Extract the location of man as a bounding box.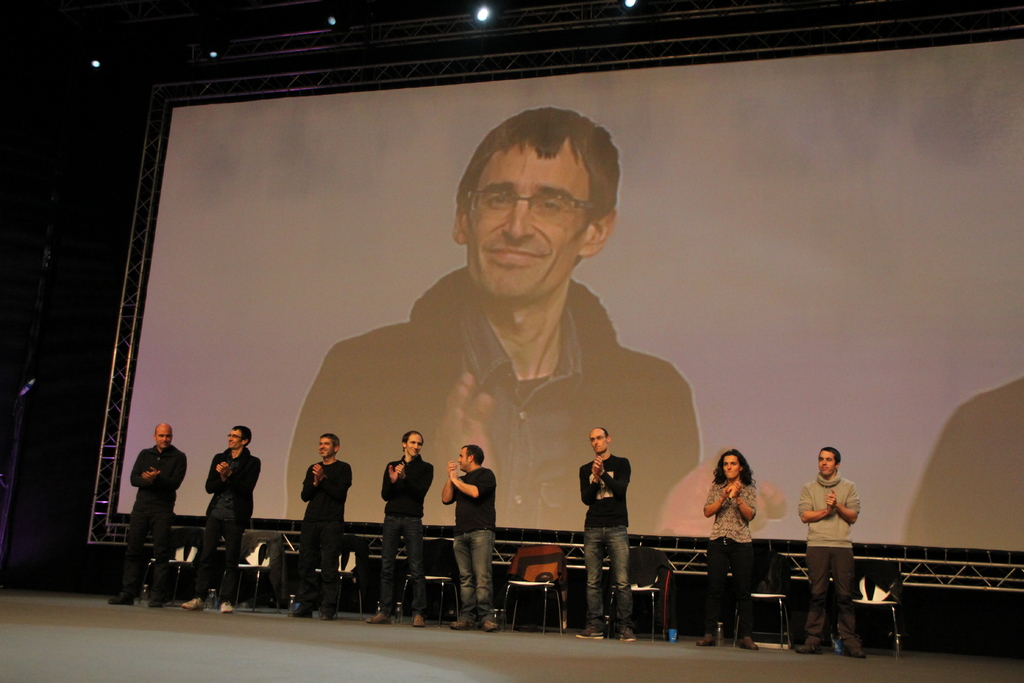
{"x1": 438, "y1": 440, "x2": 502, "y2": 638}.
